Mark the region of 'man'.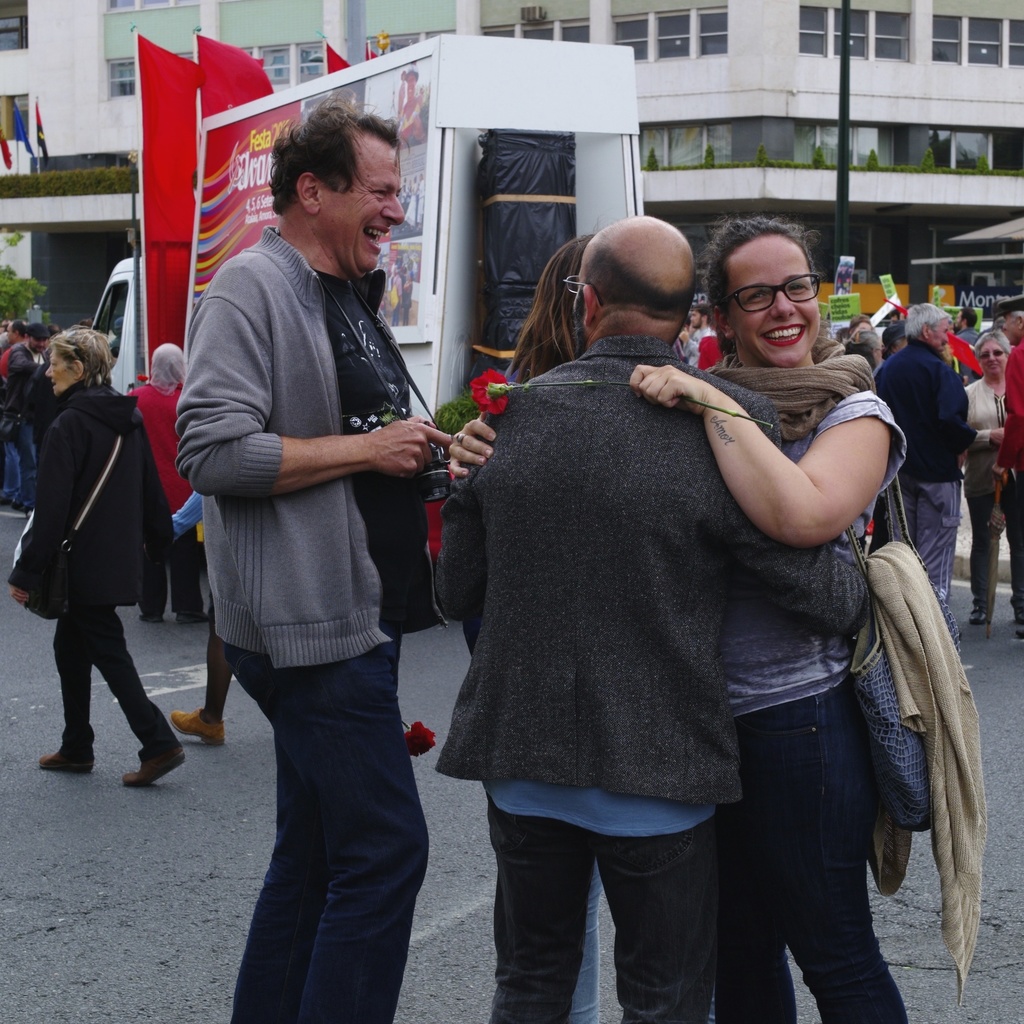
Region: (left=436, top=216, right=879, bottom=1023).
